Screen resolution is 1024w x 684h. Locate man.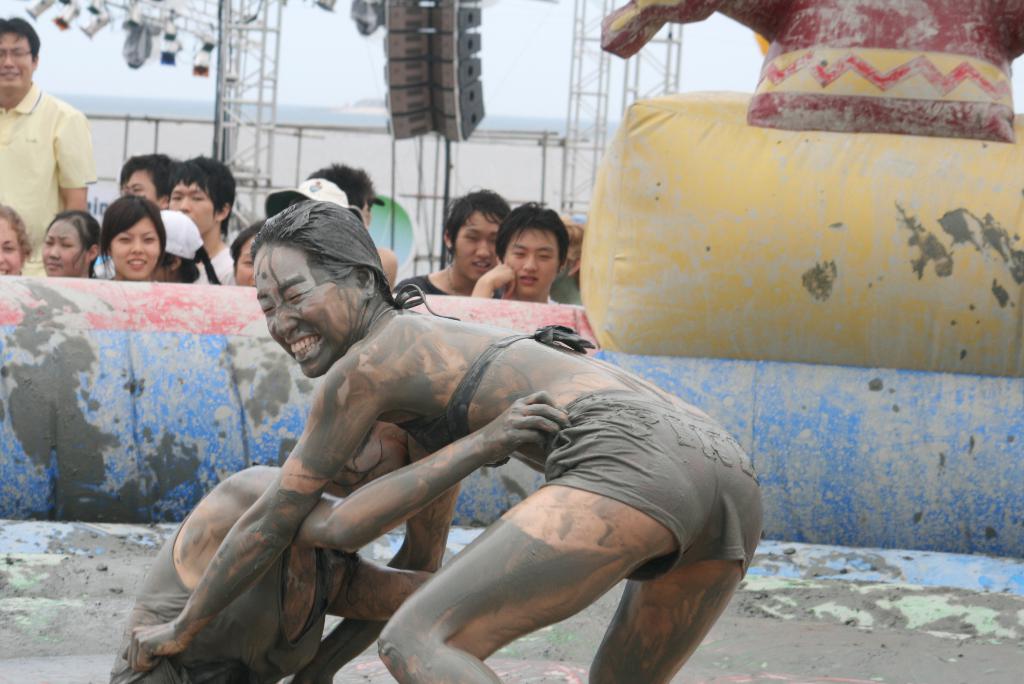
165 158 240 289.
